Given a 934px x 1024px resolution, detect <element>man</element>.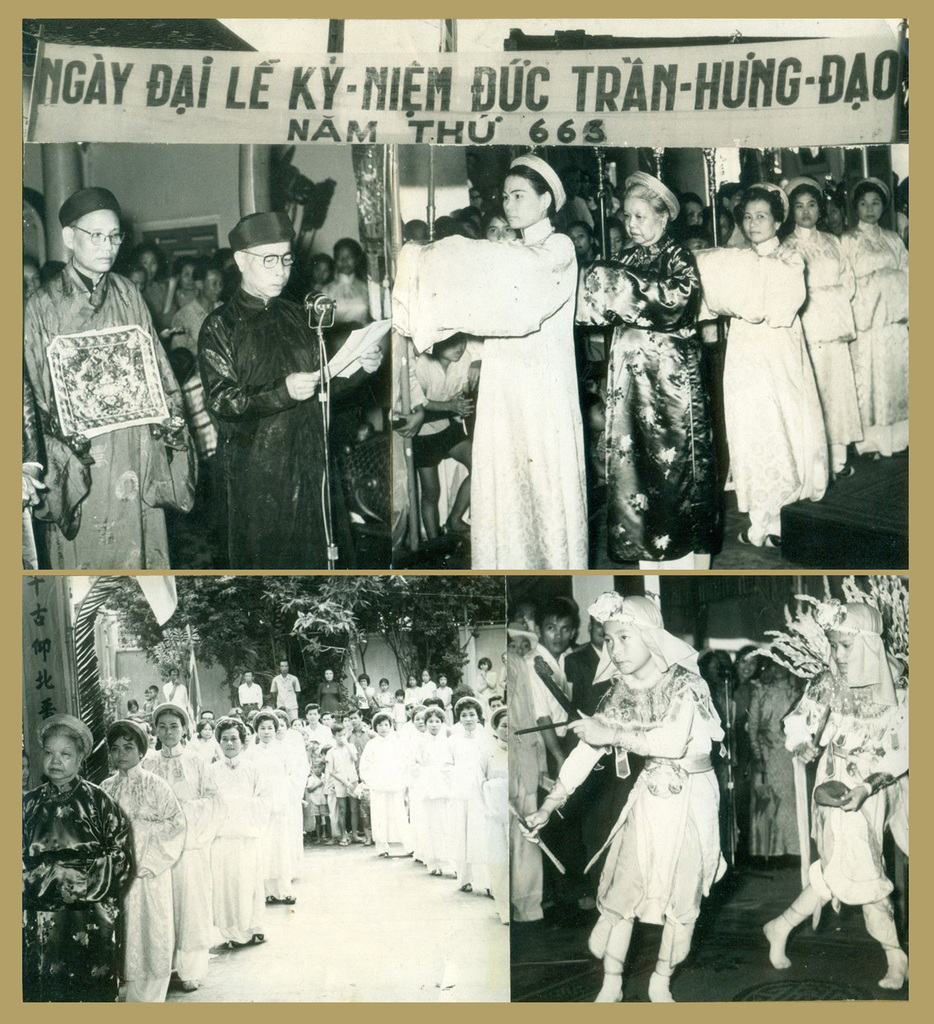
22,188,197,571.
